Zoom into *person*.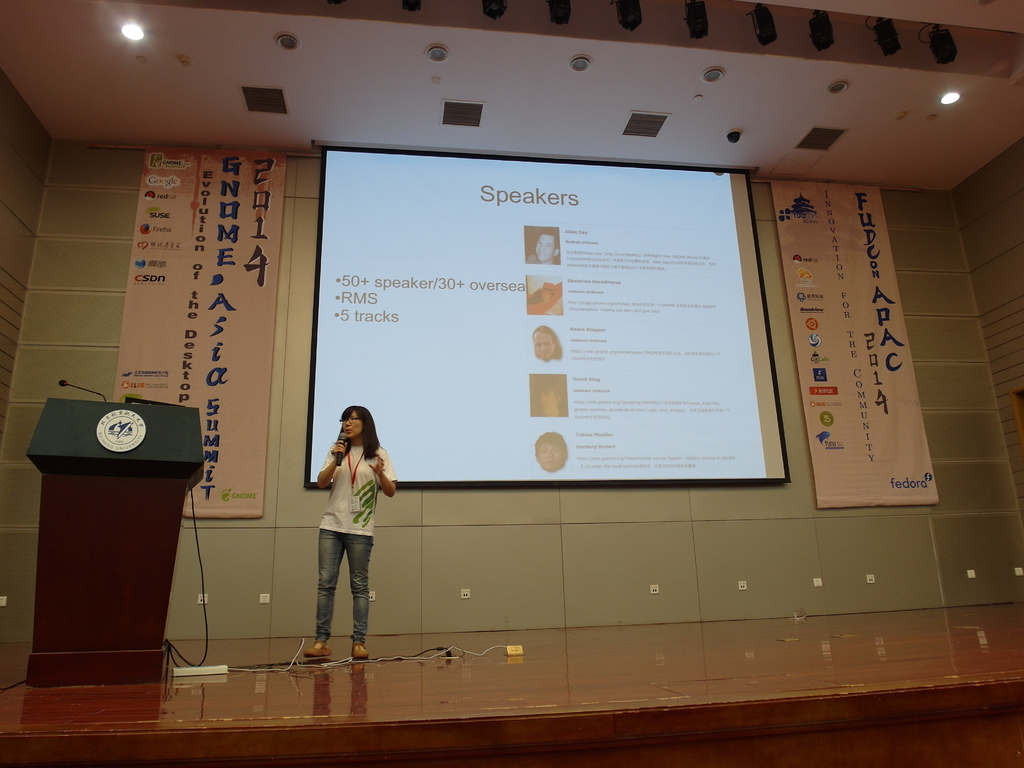
Zoom target: (x1=532, y1=319, x2=562, y2=366).
